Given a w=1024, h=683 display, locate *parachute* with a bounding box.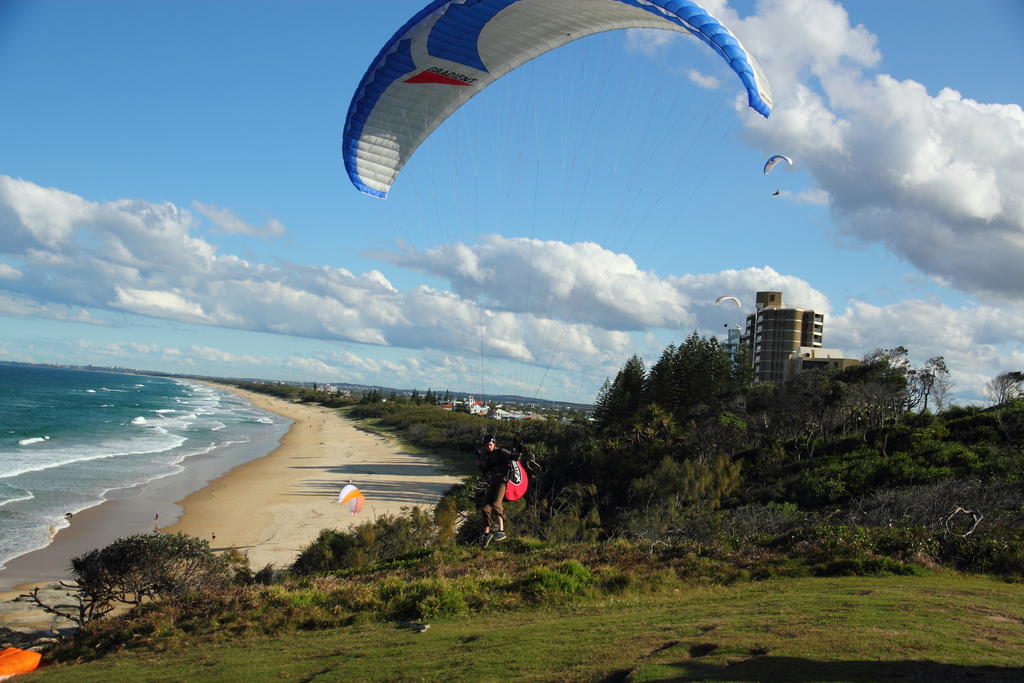
Located: bbox=[716, 295, 741, 331].
